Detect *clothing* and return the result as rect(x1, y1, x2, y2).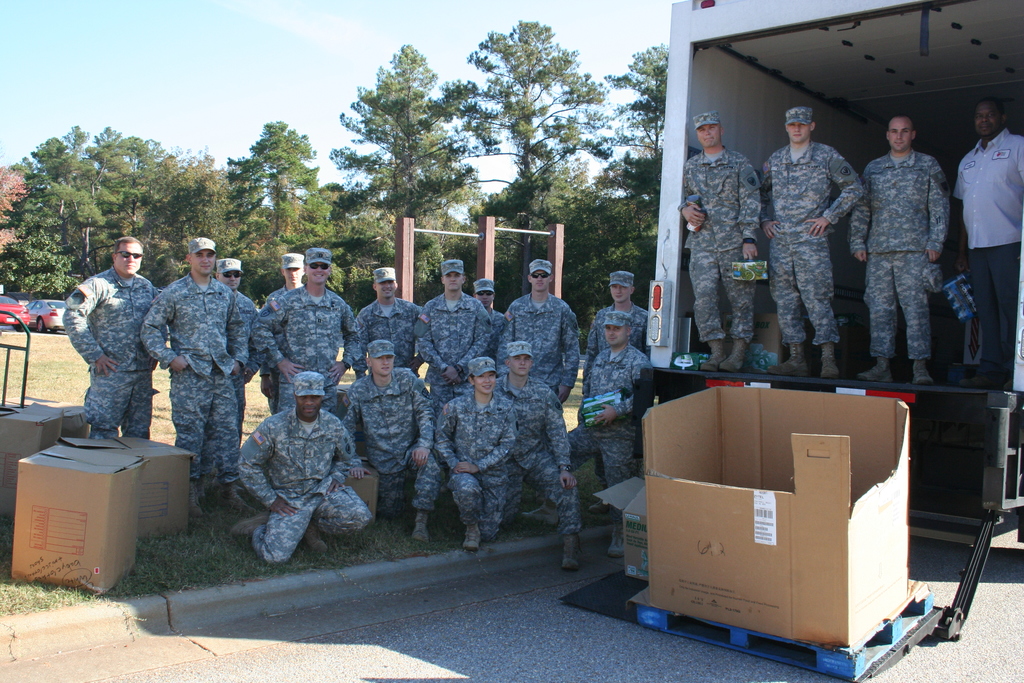
rect(61, 267, 168, 440).
